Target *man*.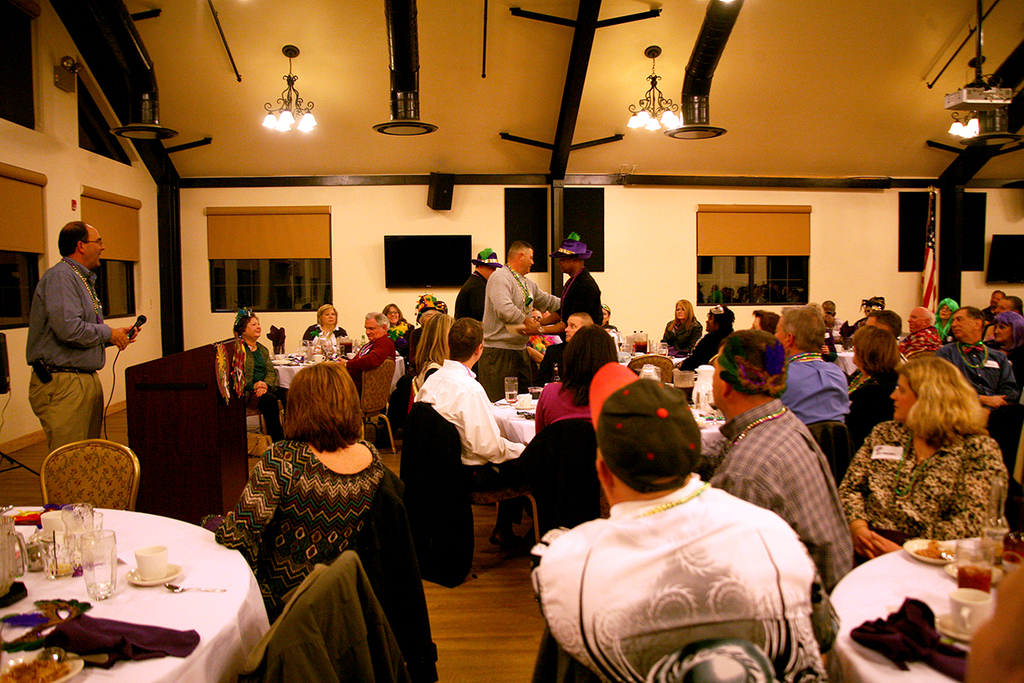
Target region: 26 223 148 447.
